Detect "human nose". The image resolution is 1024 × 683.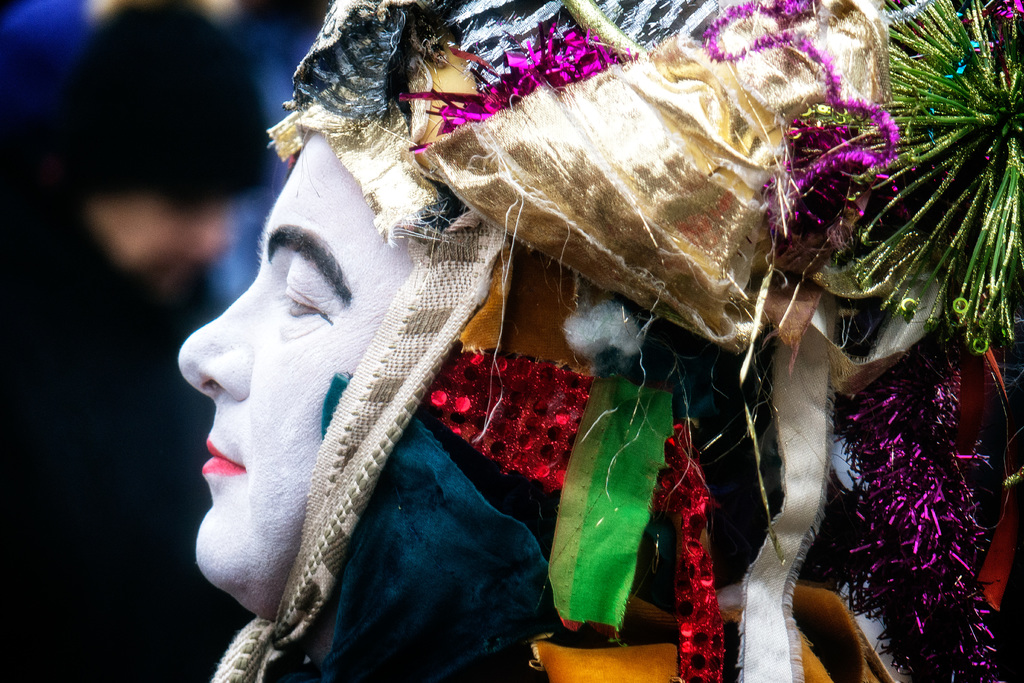
{"left": 177, "top": 273, "right": 259, "bottom": 404}.
